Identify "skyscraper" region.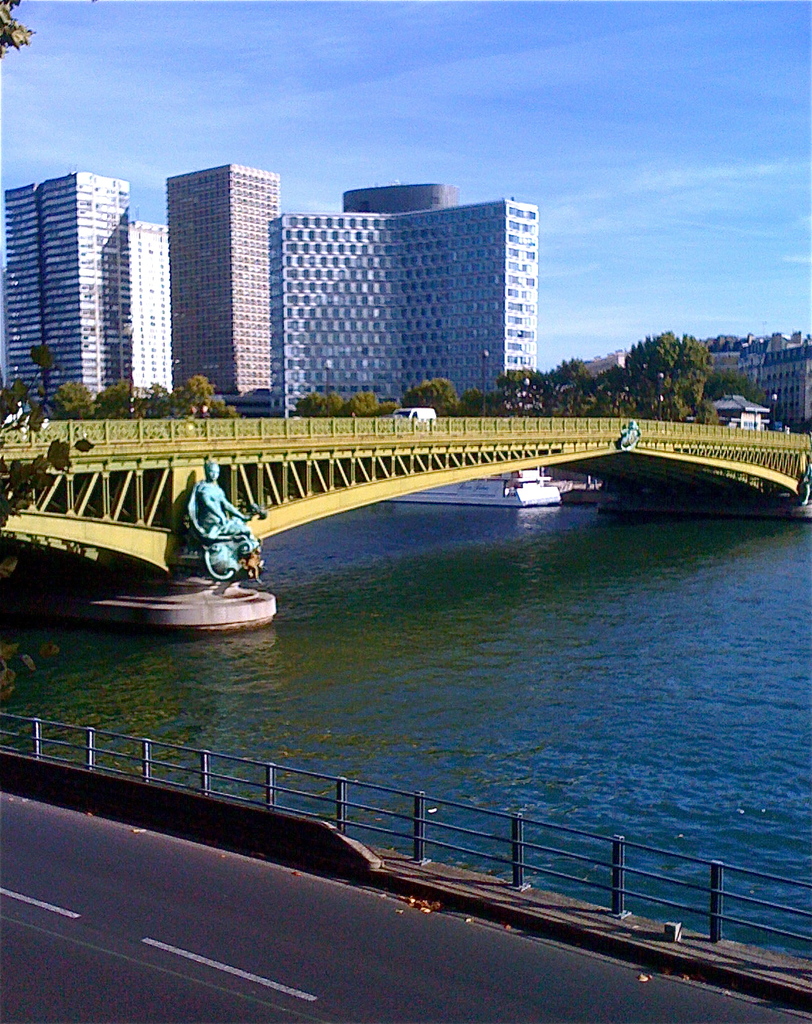
Region: (left=272, top=178, right=542, bottom=413).
